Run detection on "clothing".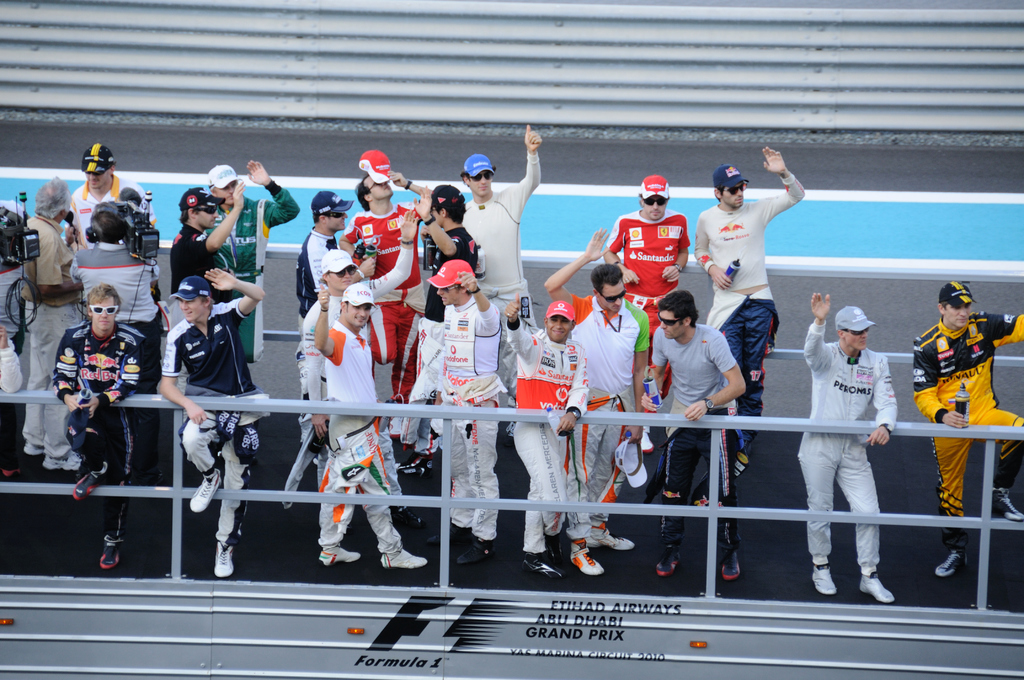
Result: (x1=203, y1=188, x2=299, y2=361).
